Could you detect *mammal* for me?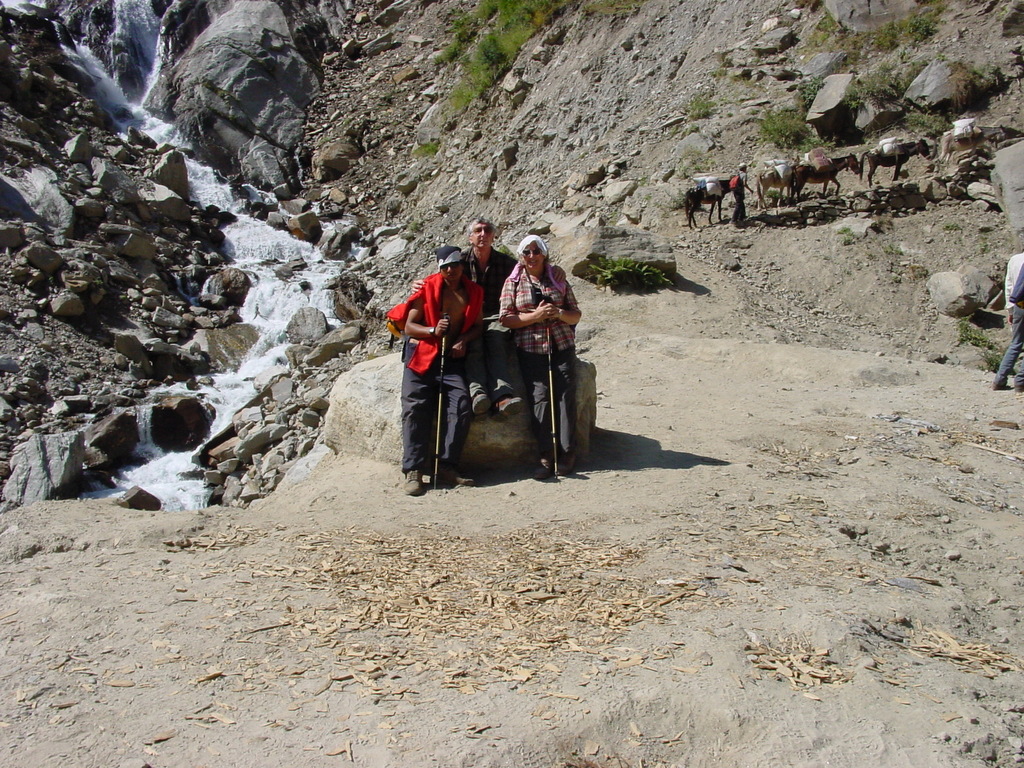
Detection result: <box>1002,251,1023,388</box>.
